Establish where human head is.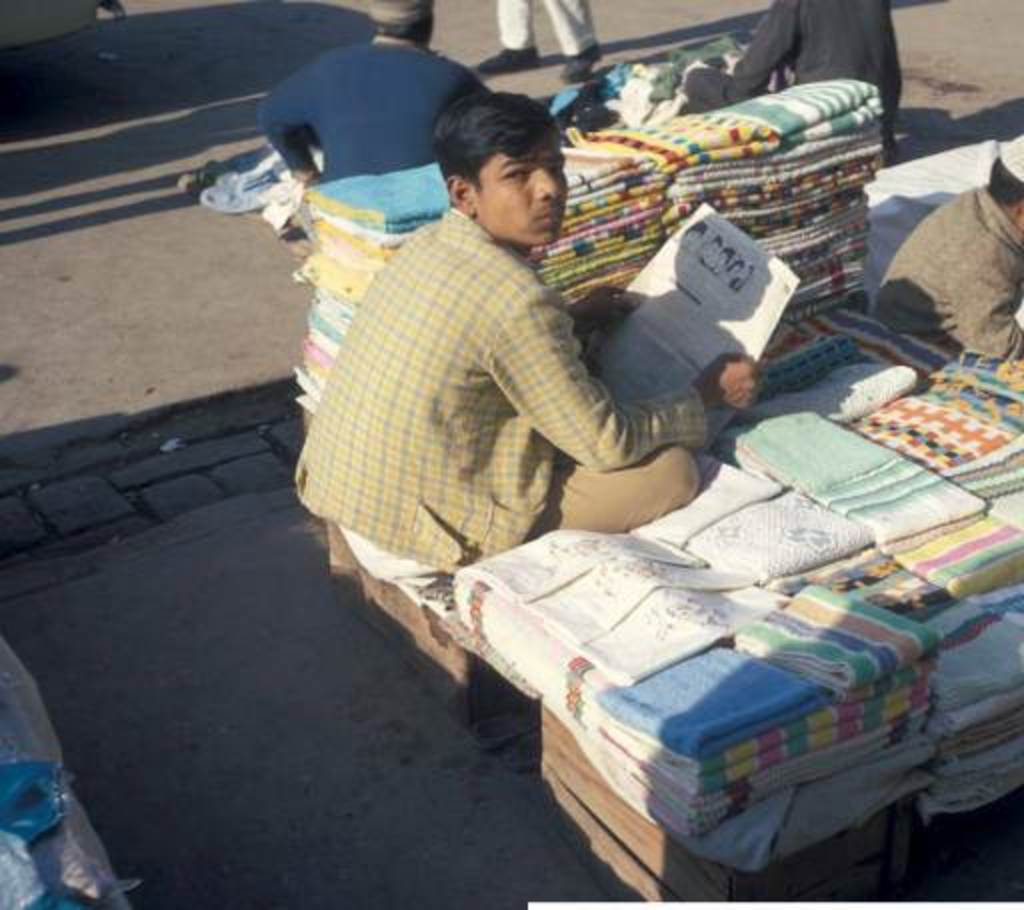
Established at <region>430, 90, 586, 238</region>.
